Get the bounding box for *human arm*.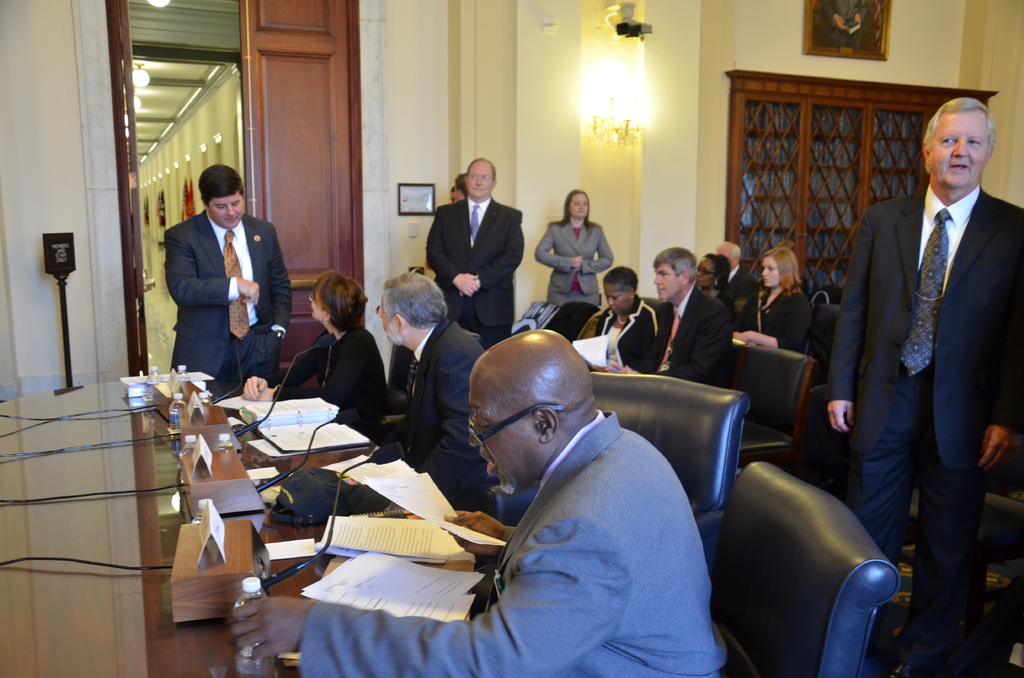
(166,234,257,312).
